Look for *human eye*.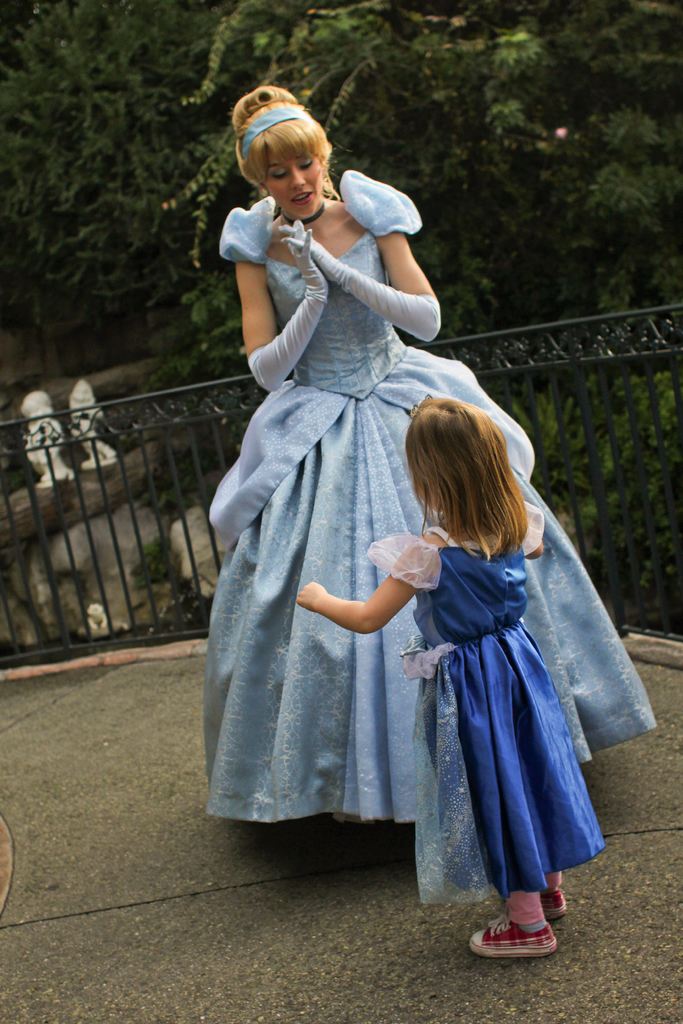
Found: 268, 168, 288, 182.
